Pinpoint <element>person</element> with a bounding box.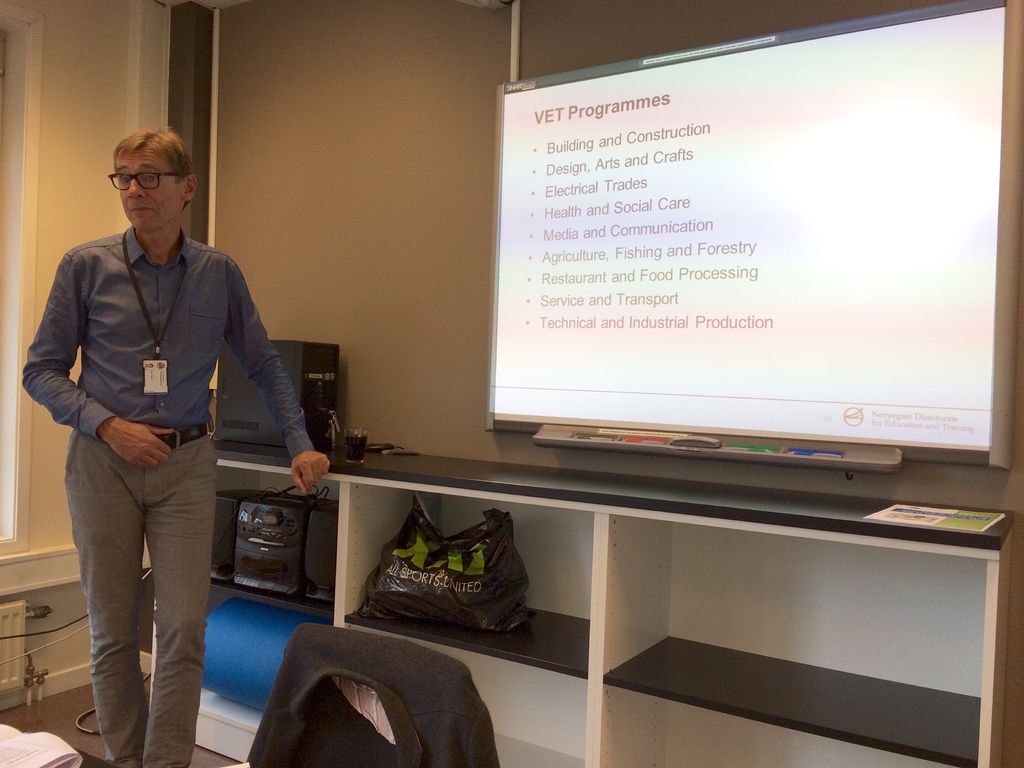
28:109:300:767.
